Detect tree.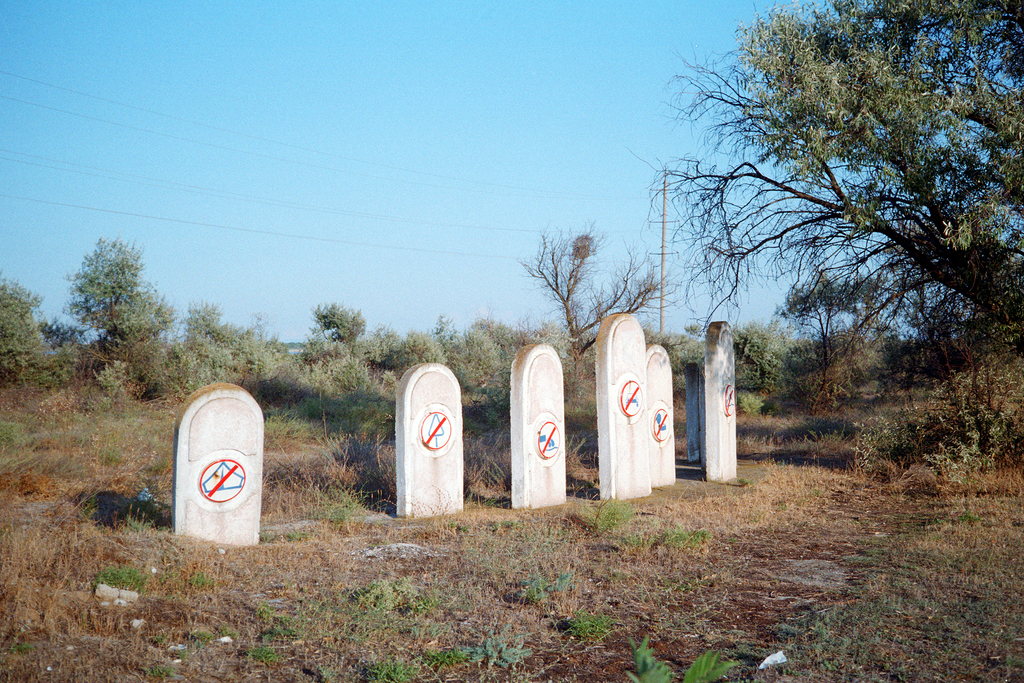
Detected at {"left": 638, "top": 0, "right": 1021, "bottom": 394}.
